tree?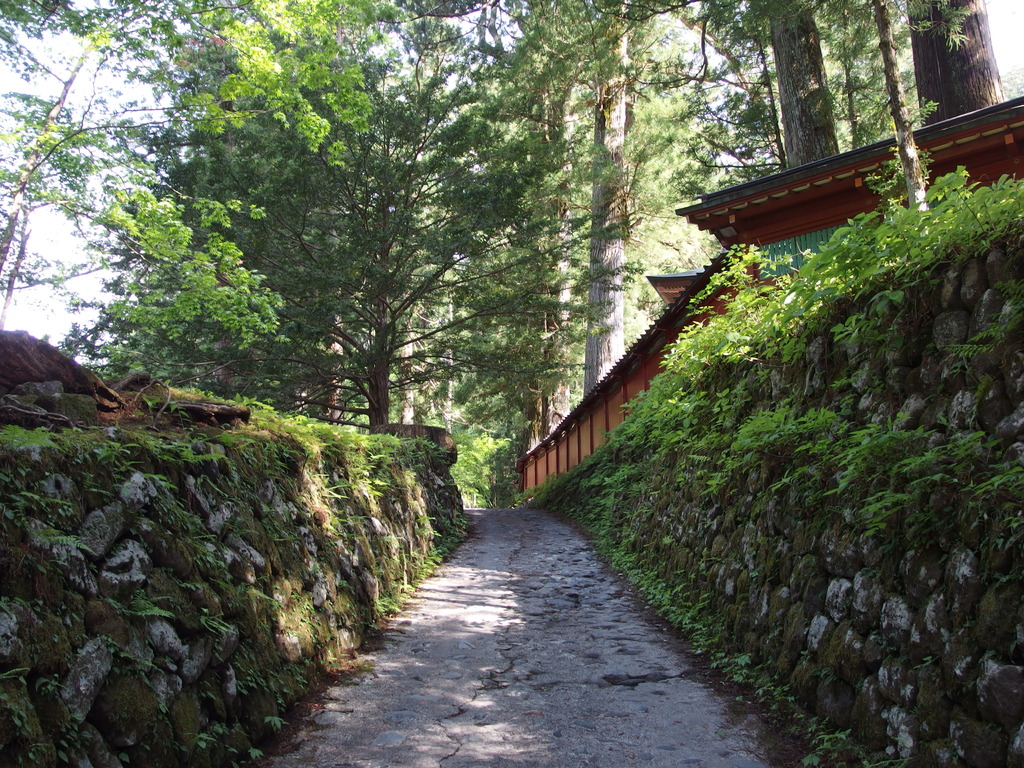
[131,79,627,481]
